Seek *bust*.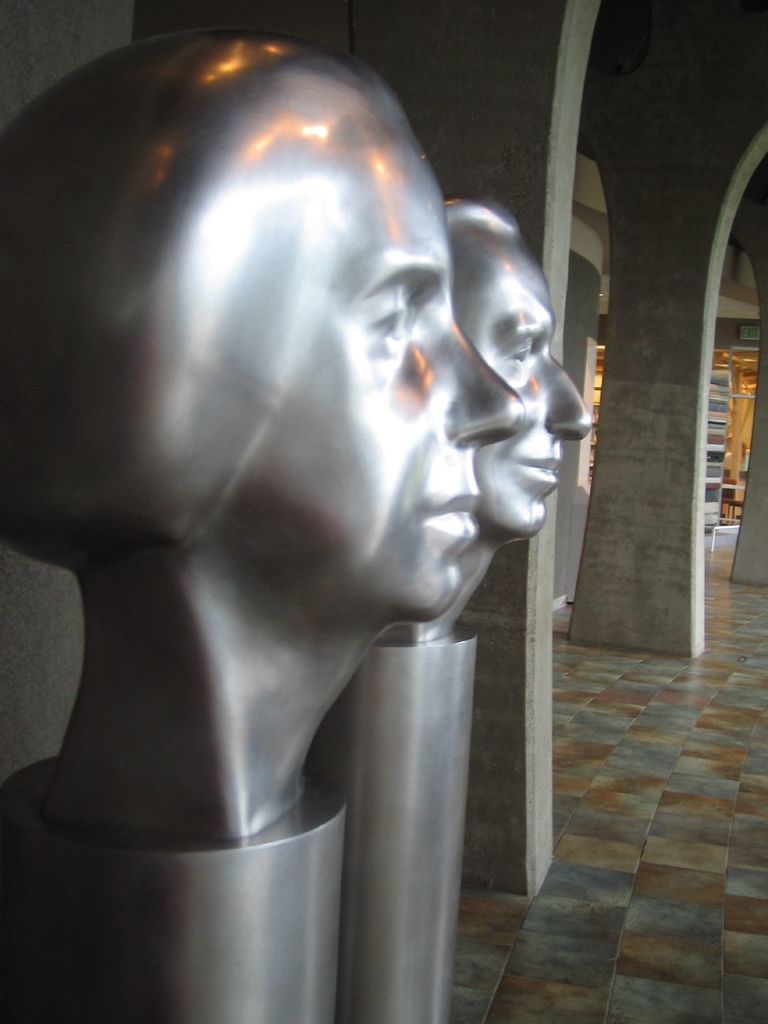
<bbox>0, 30, 525, 843</bbox>.
